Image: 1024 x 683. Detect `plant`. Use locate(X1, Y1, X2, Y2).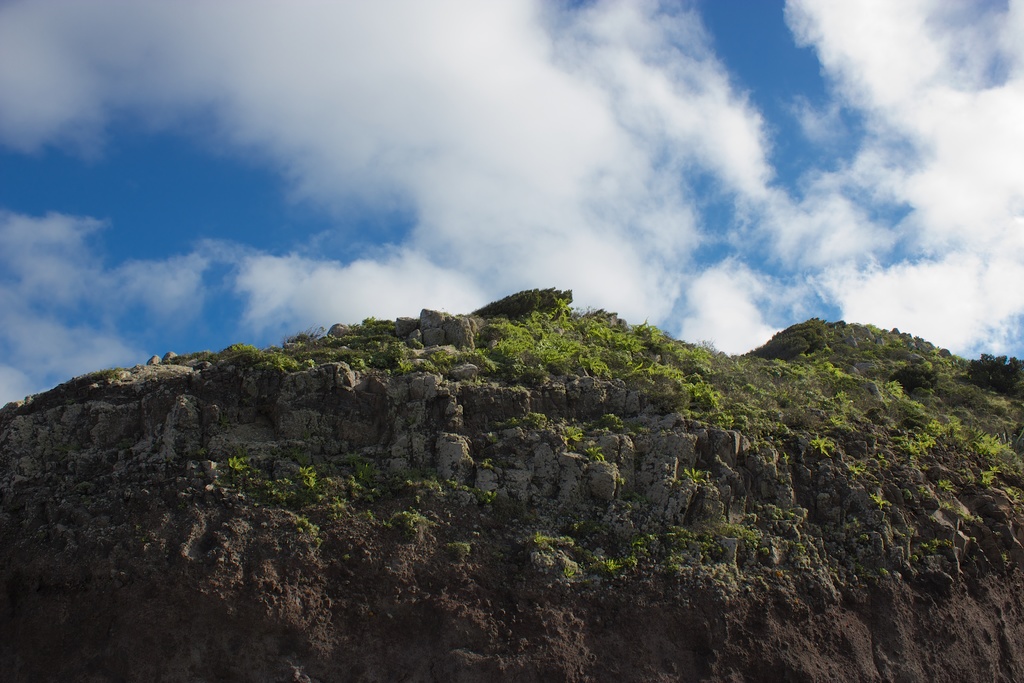
locate(390, 502, 429, 544).
